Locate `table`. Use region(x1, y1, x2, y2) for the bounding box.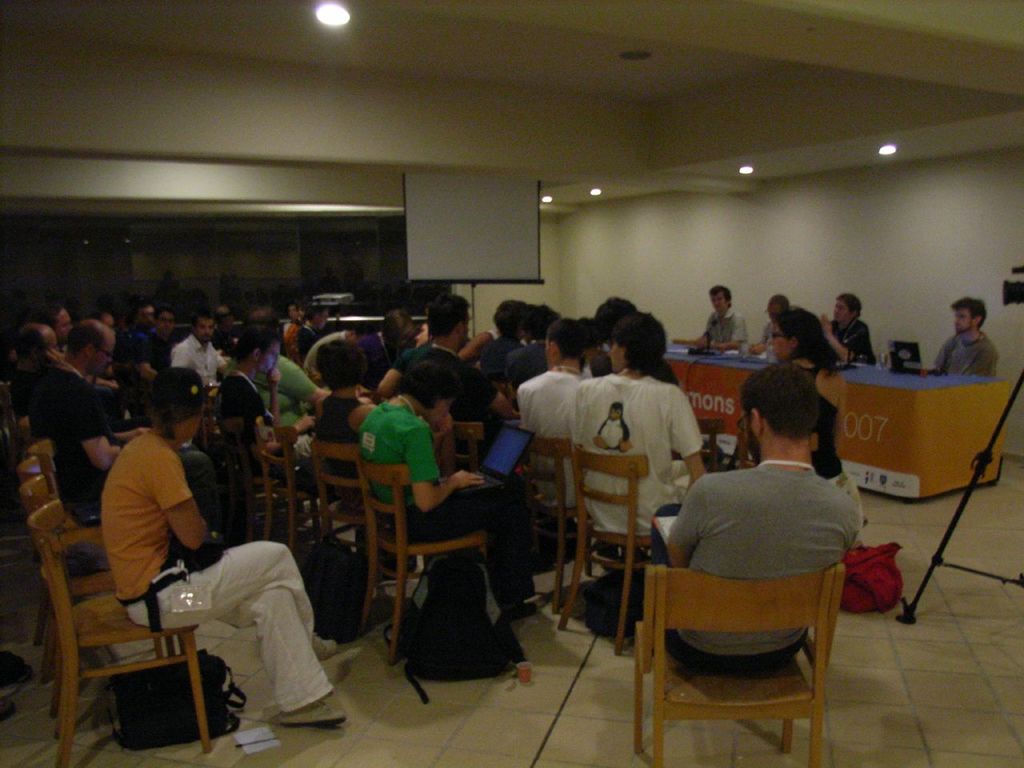
region(661, 342, 1013, 500).
